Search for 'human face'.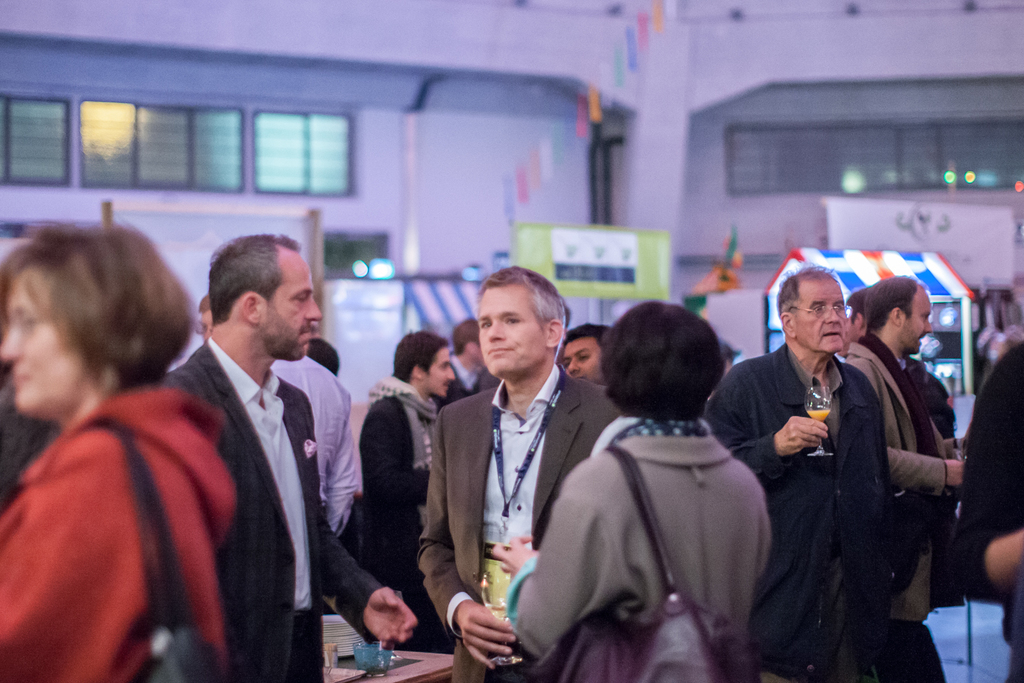
Found at 0/262/94/420.
